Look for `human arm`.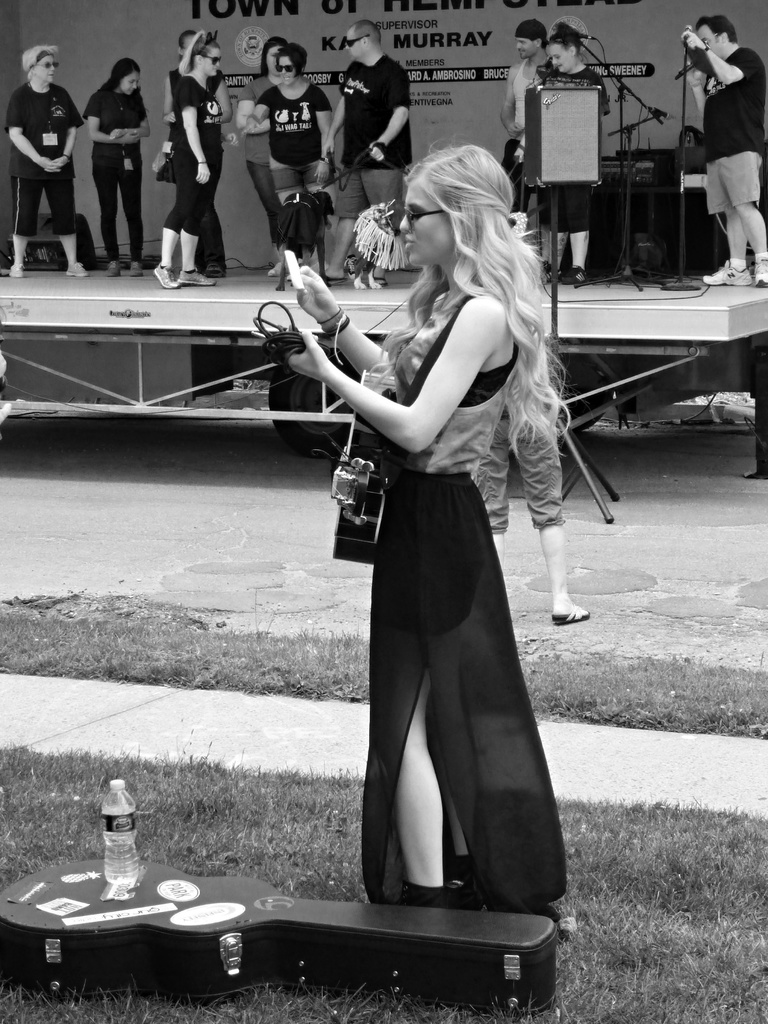
Found: [234, 84, 271, 132].
